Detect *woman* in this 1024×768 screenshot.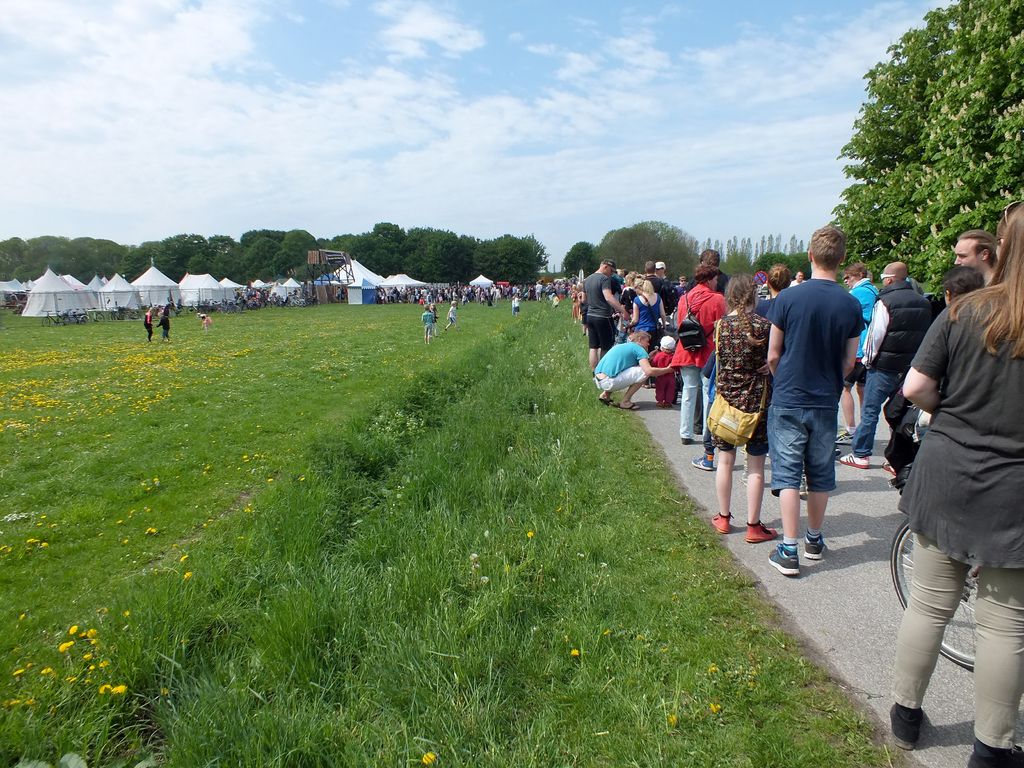
Detection: pyautogui.locateOnScreen(879, 191, 1016, 767).
